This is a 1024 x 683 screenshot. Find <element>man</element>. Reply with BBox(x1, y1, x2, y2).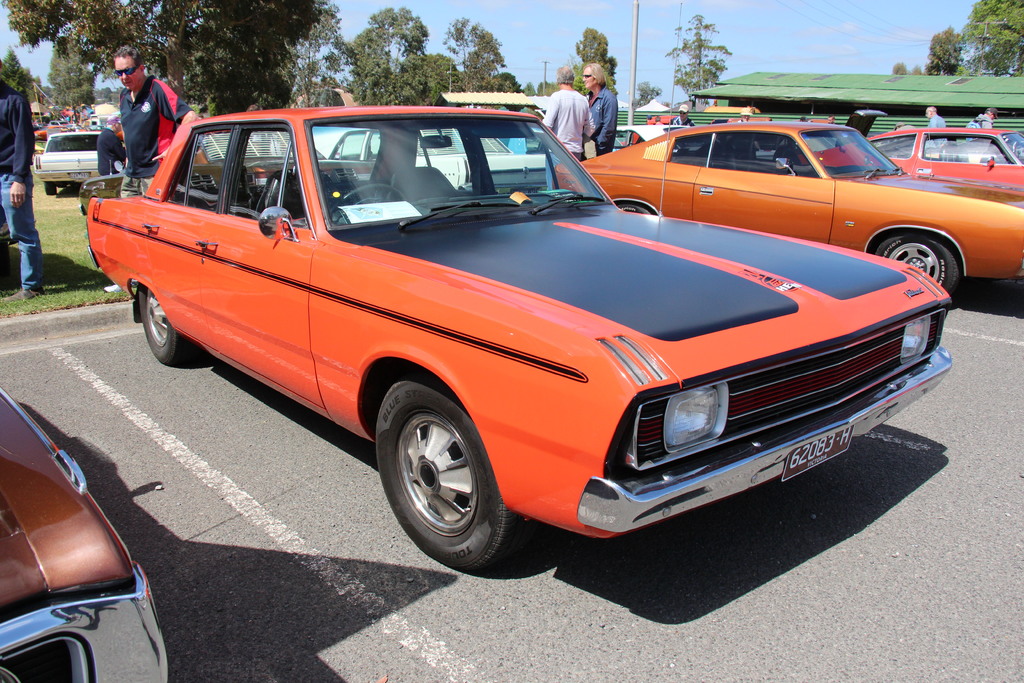
BBox(655, 115, 666, 128).
